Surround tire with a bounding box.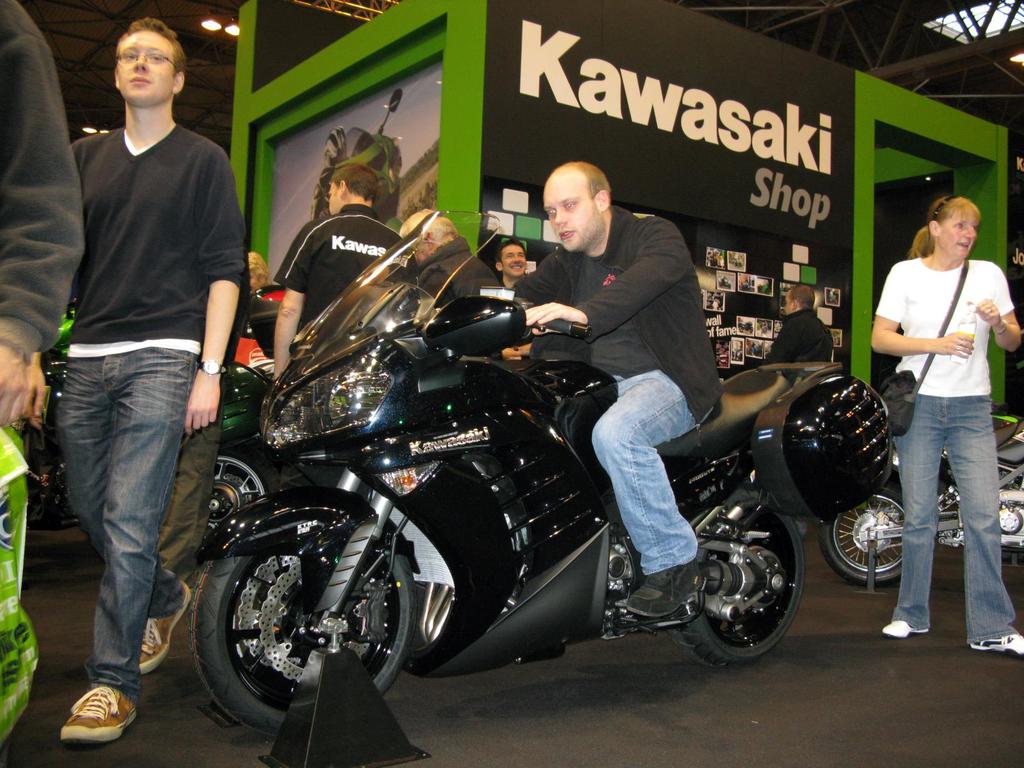
<box>820,484,925,585</box>.
